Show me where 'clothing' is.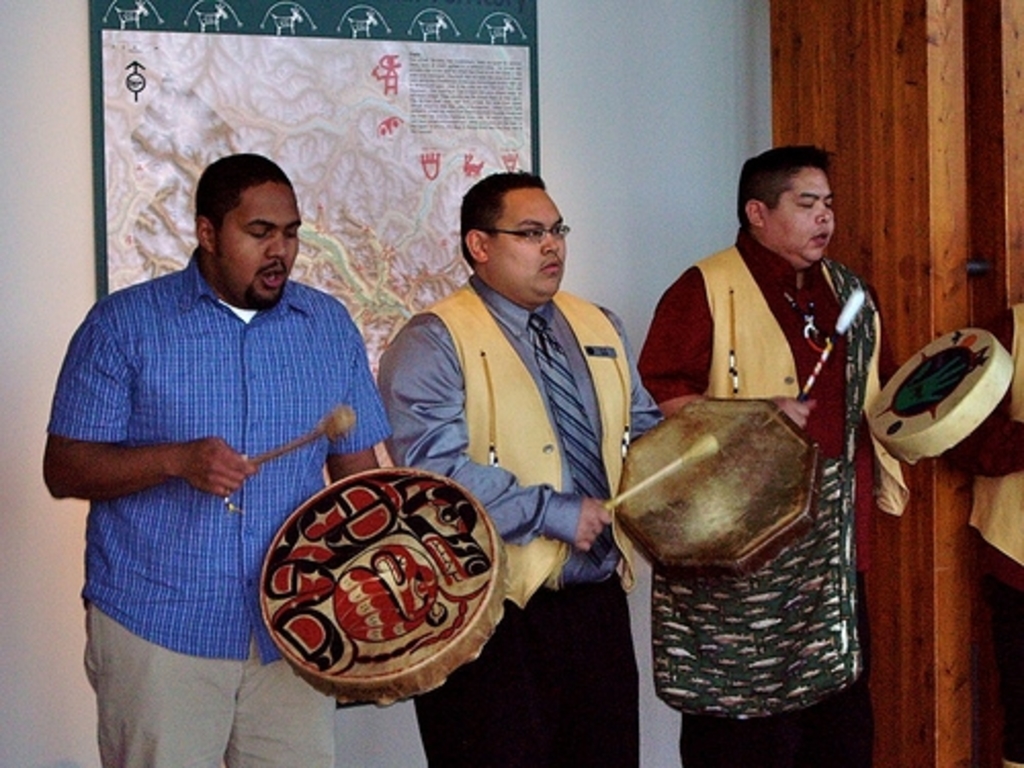
'clothing' is at <region>377, 268, 645, 766</region>.
